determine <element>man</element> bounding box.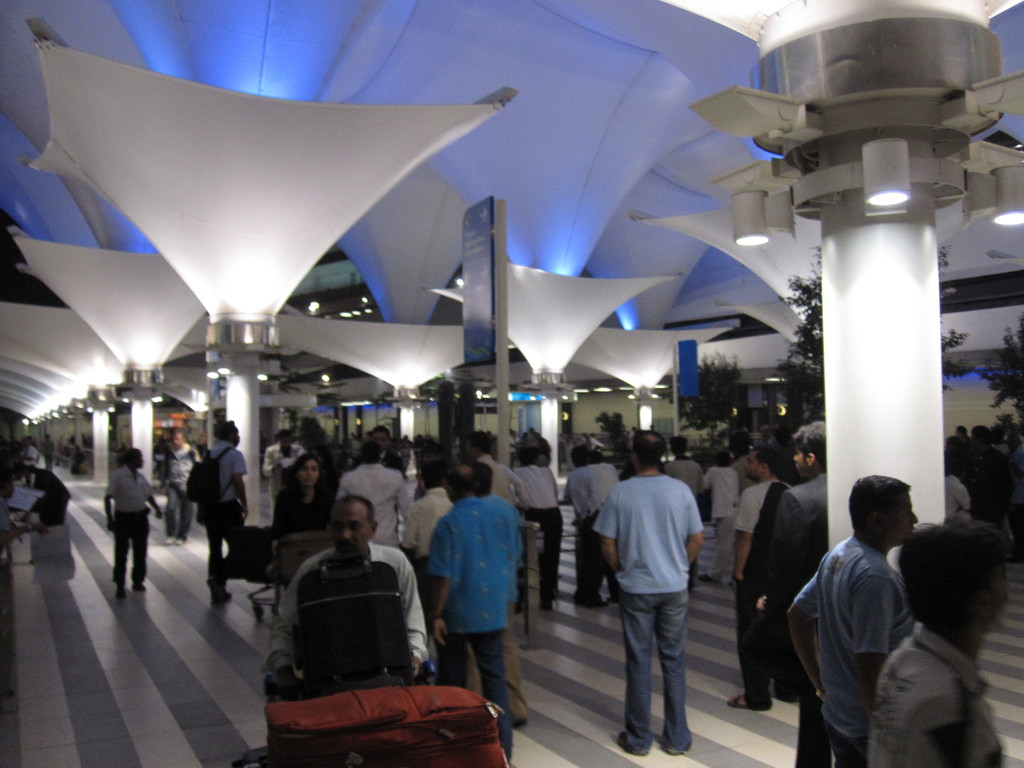
Determined: left=108, top=446, right=160, bottom=598.
